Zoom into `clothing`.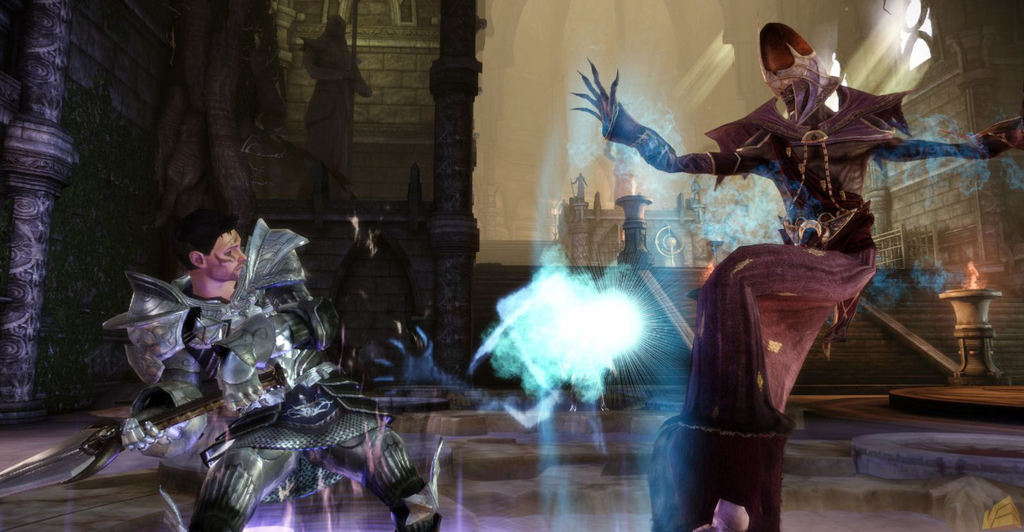
Zoom target: {"left": 99, "top": 212, "right": 440, "bottom": 531}.
